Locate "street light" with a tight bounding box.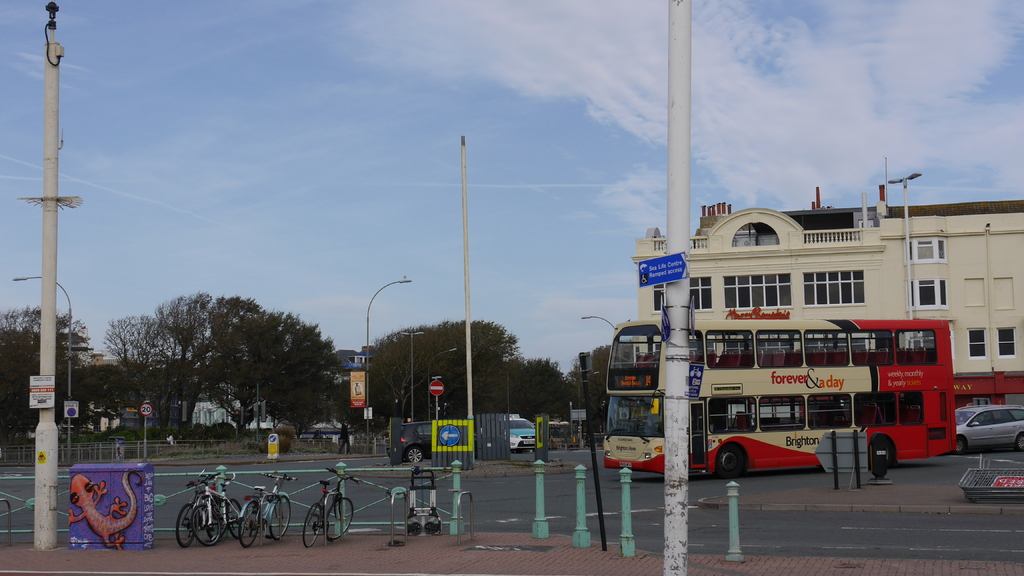
[left=22, top=0, right=89, bottom=550].
